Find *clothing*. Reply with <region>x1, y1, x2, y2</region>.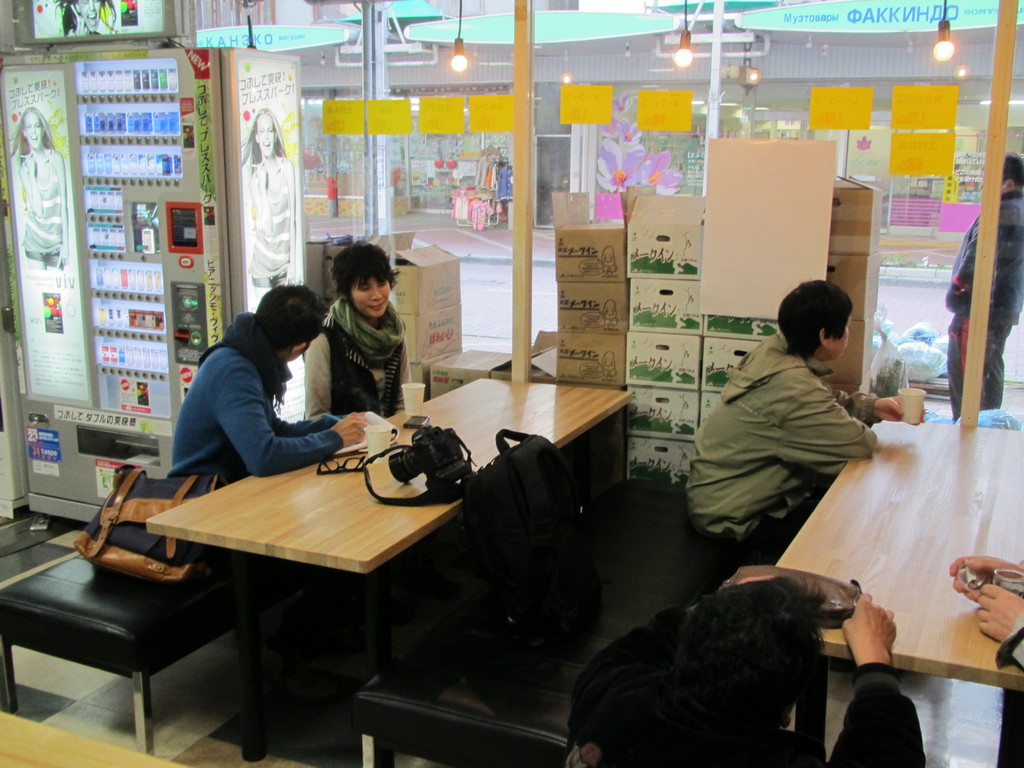
<region>20, 150, 65, 266</region>.
